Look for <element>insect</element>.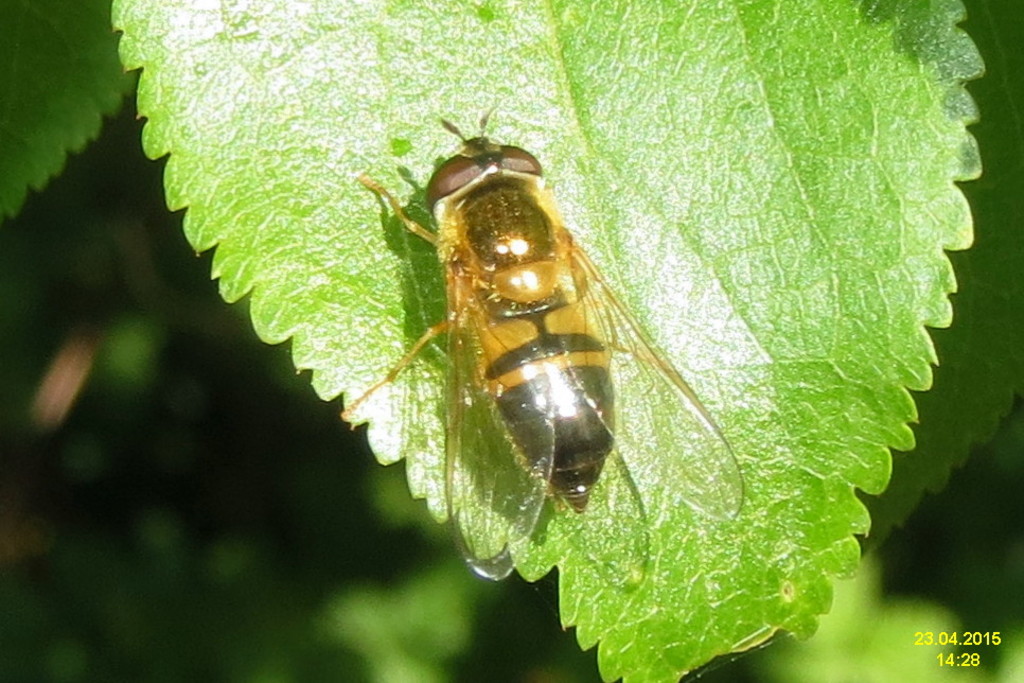
Found: 337:101:747:596.
